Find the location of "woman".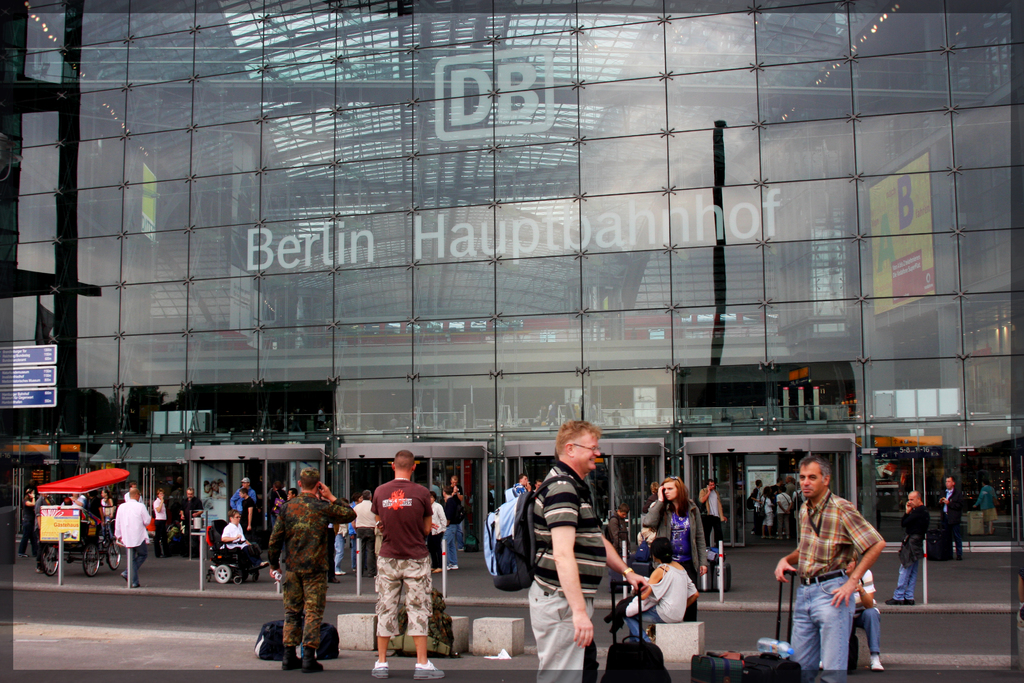
Location: pyautogui.locateOnScreen(335, 497, 349, 575).
